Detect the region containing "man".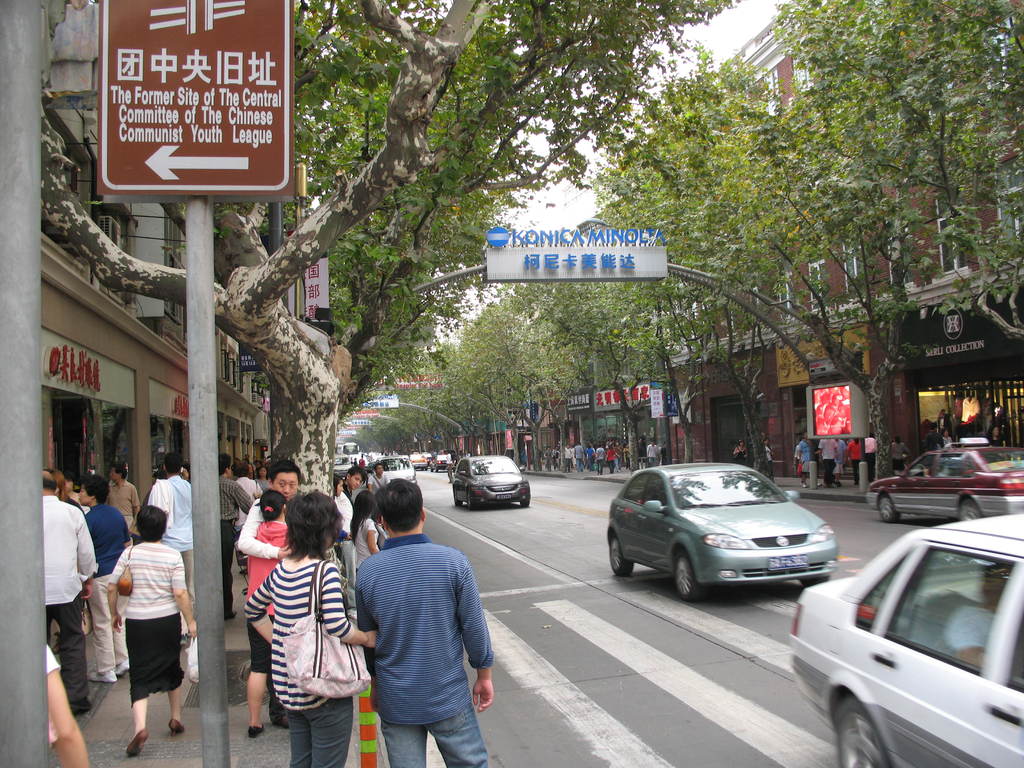
x1=253, y1=467, x2=270, y2=488.
